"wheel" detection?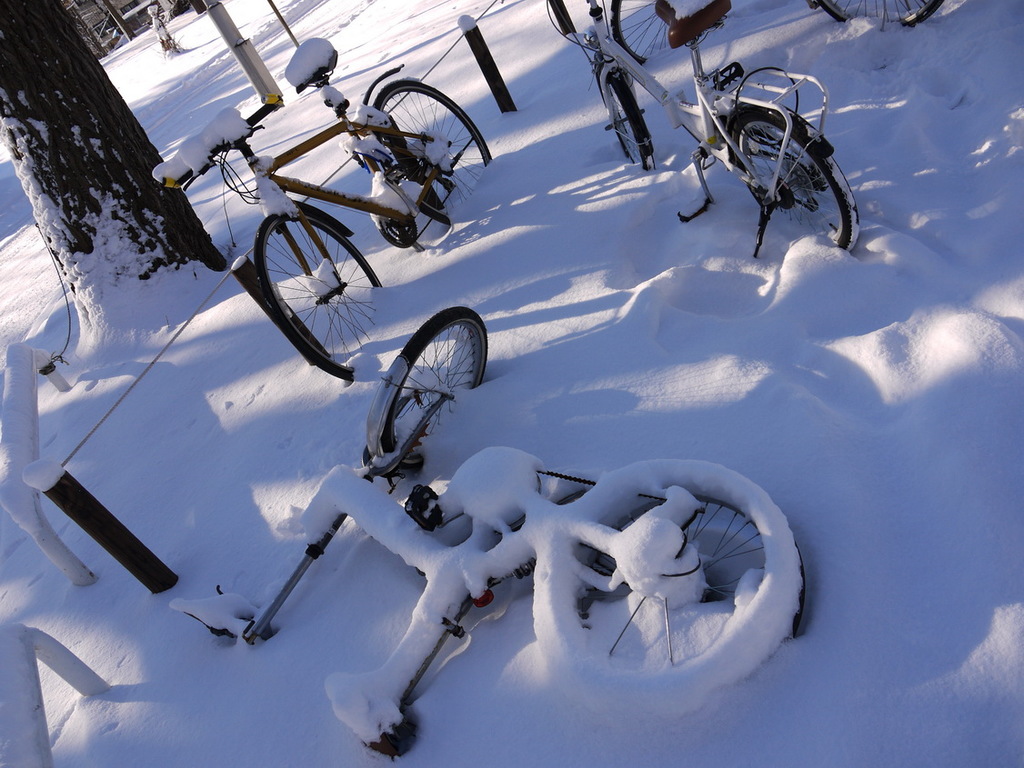
(726, 110, 858, 256)
